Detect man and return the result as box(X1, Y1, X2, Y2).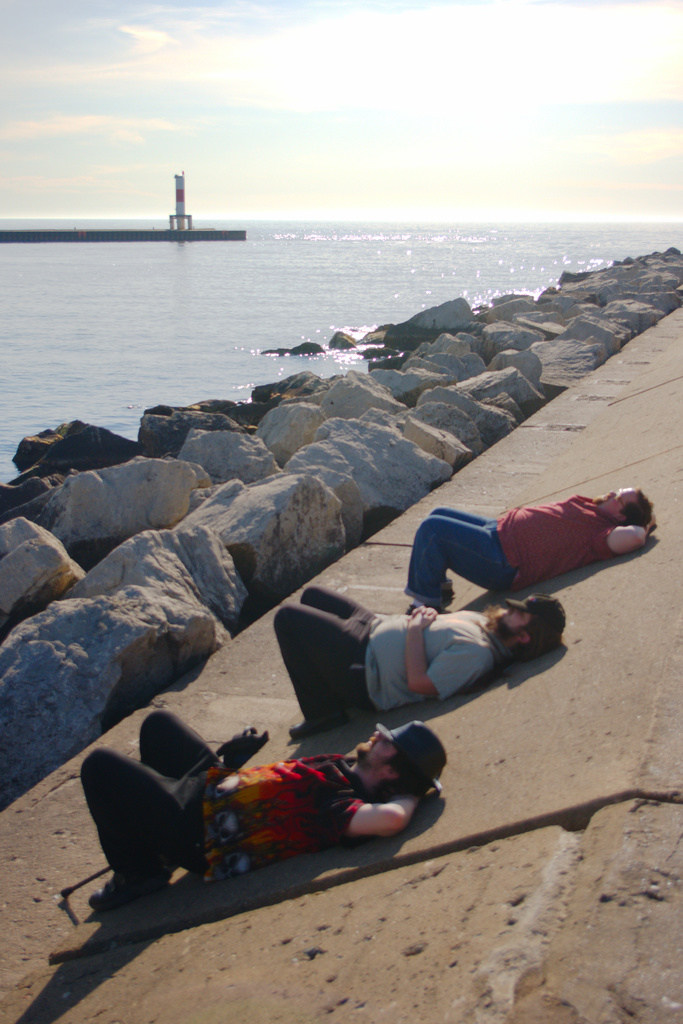
box(65, 703, 465, 911).
